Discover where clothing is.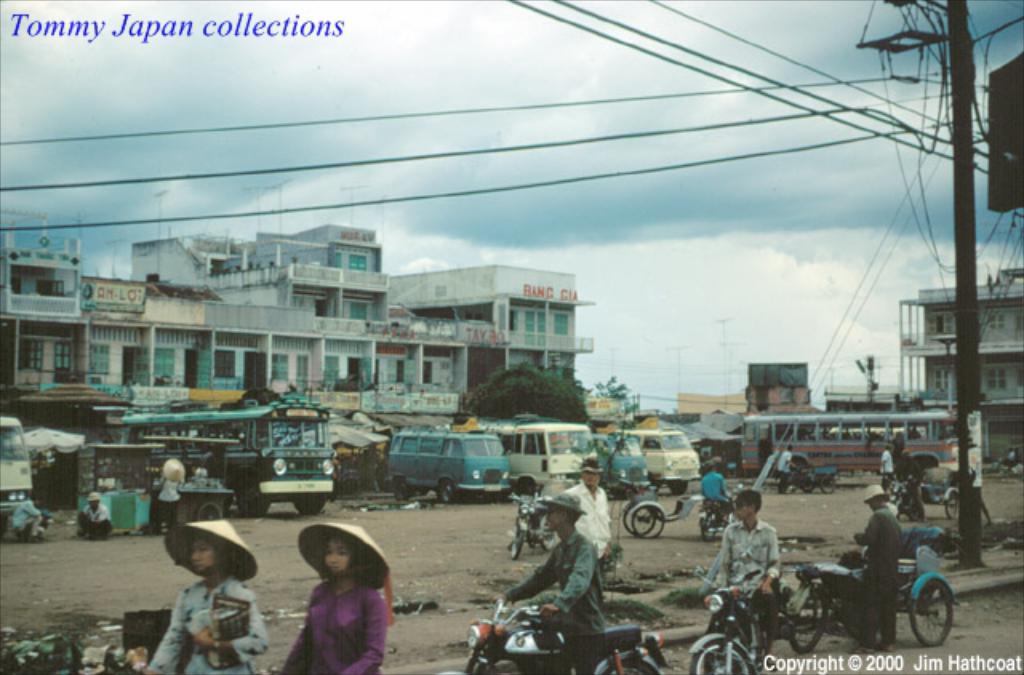
Discovered at box(776, 448, 792, 494).
